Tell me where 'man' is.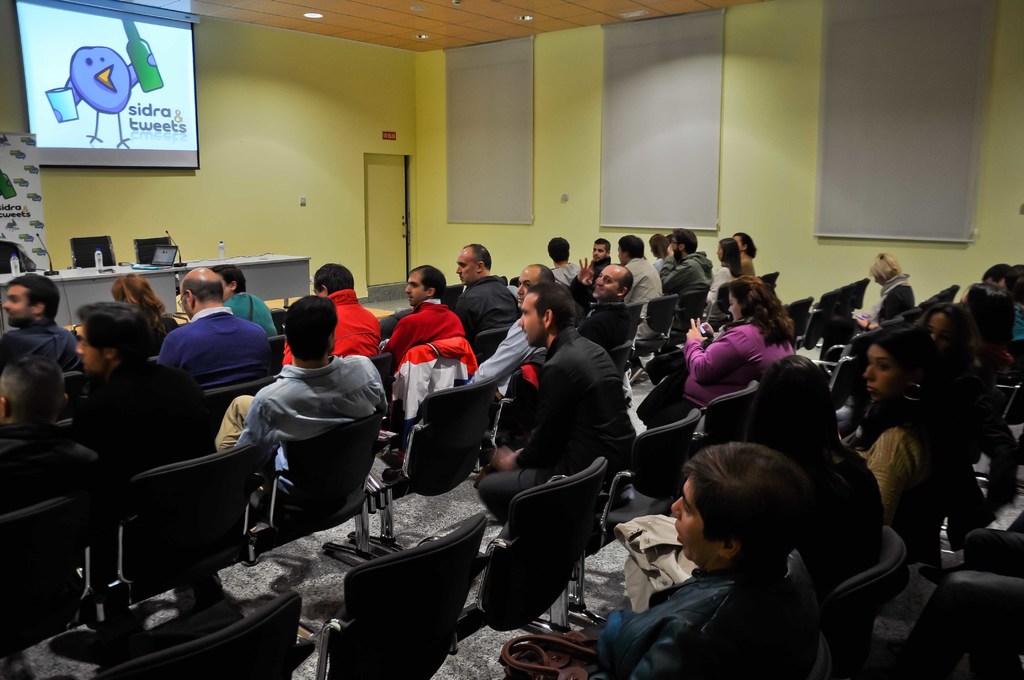
'man' is at {"x1": 468, "y1": 264, "x2": 557, "y2": 396}.
